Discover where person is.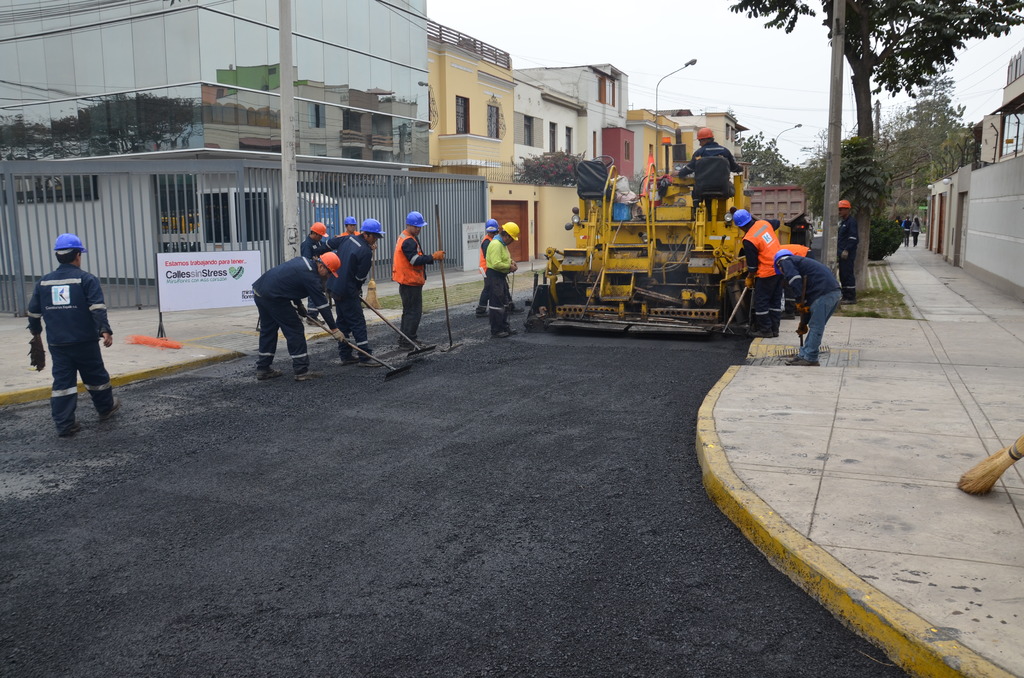
Discovered at 392,211,446,350.
